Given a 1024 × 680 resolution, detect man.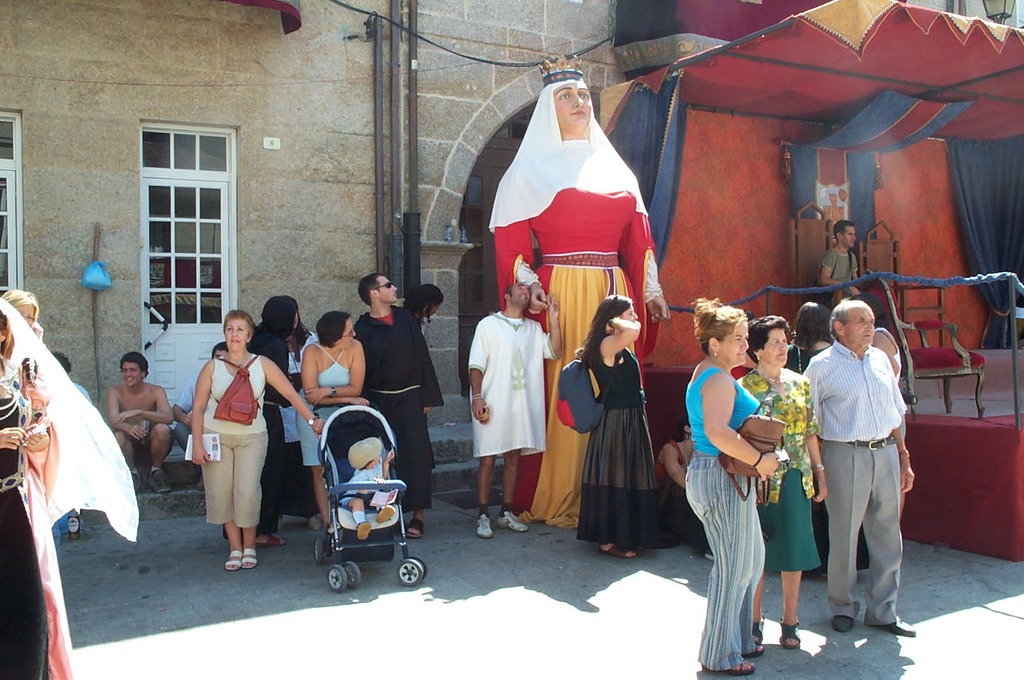
x1=51 y1=350 x2=90 y2=401.
